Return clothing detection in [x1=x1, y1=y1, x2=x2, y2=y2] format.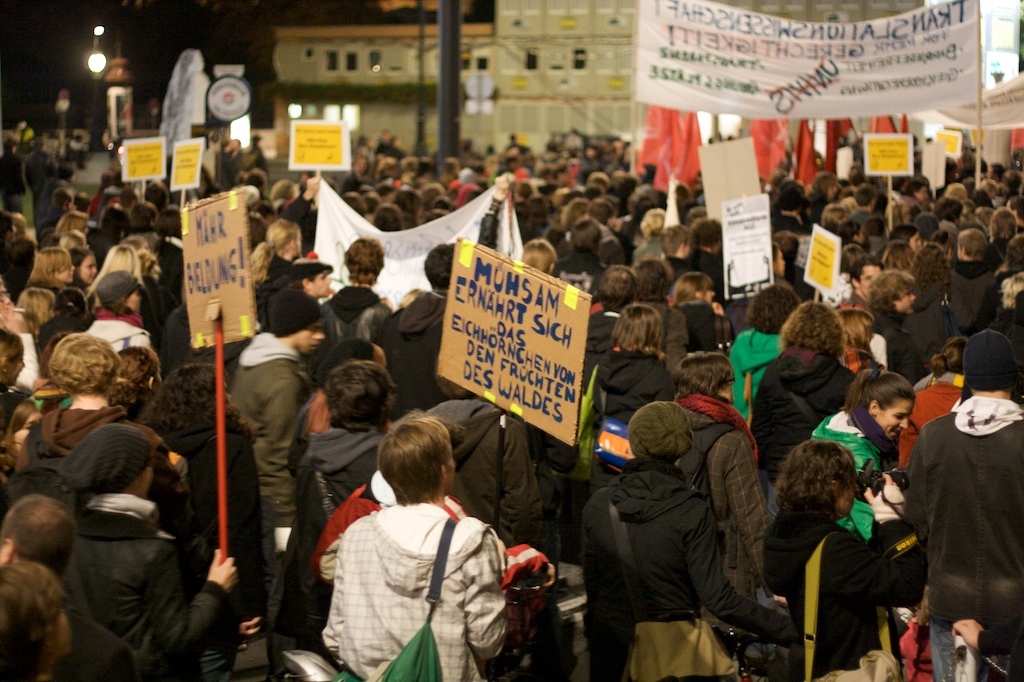
[x1=750, y1=502, x2=905, y2=681].
